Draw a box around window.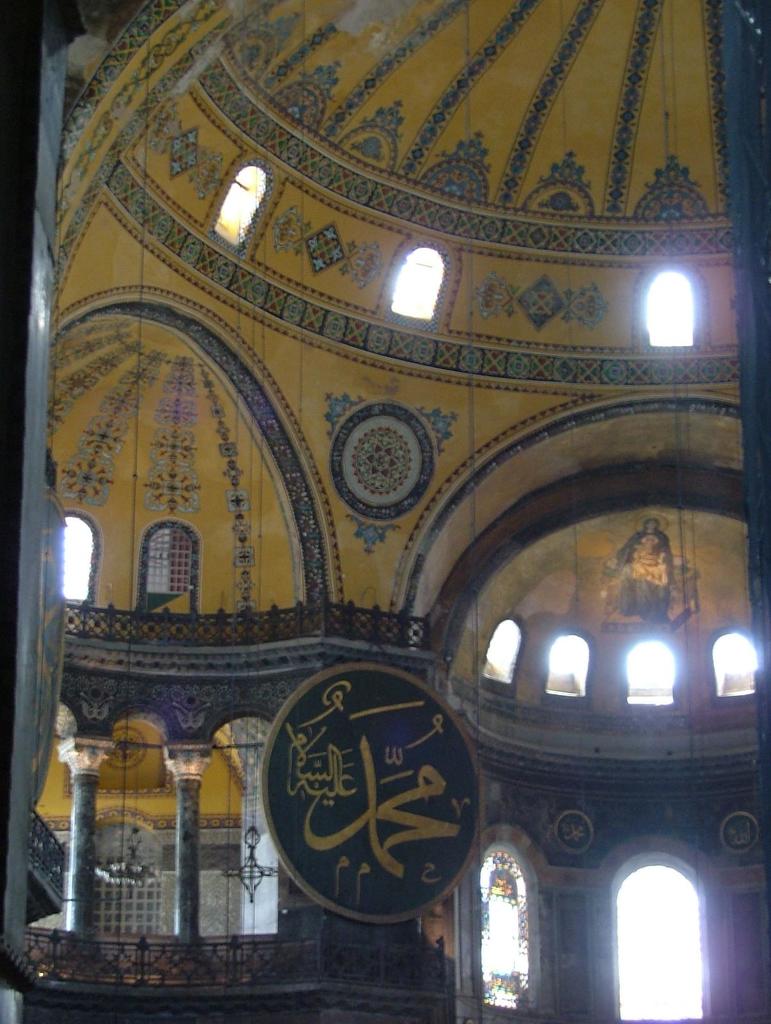
locate(477, 850, 529, 1011).
